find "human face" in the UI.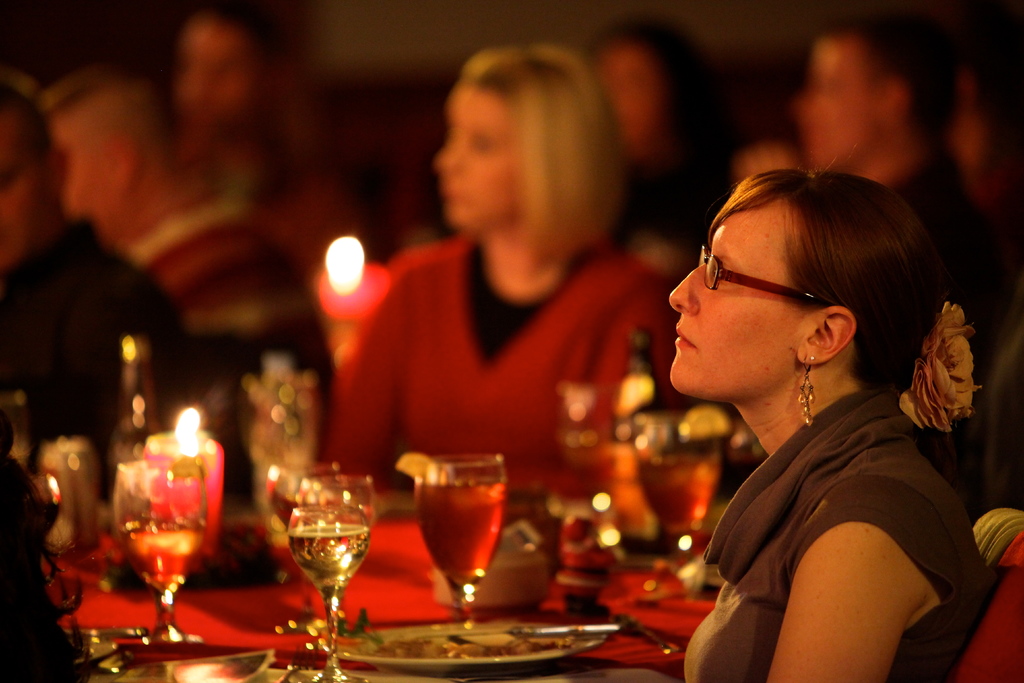
UI element at x1=178 y1=26 x2=238 y2=122.
